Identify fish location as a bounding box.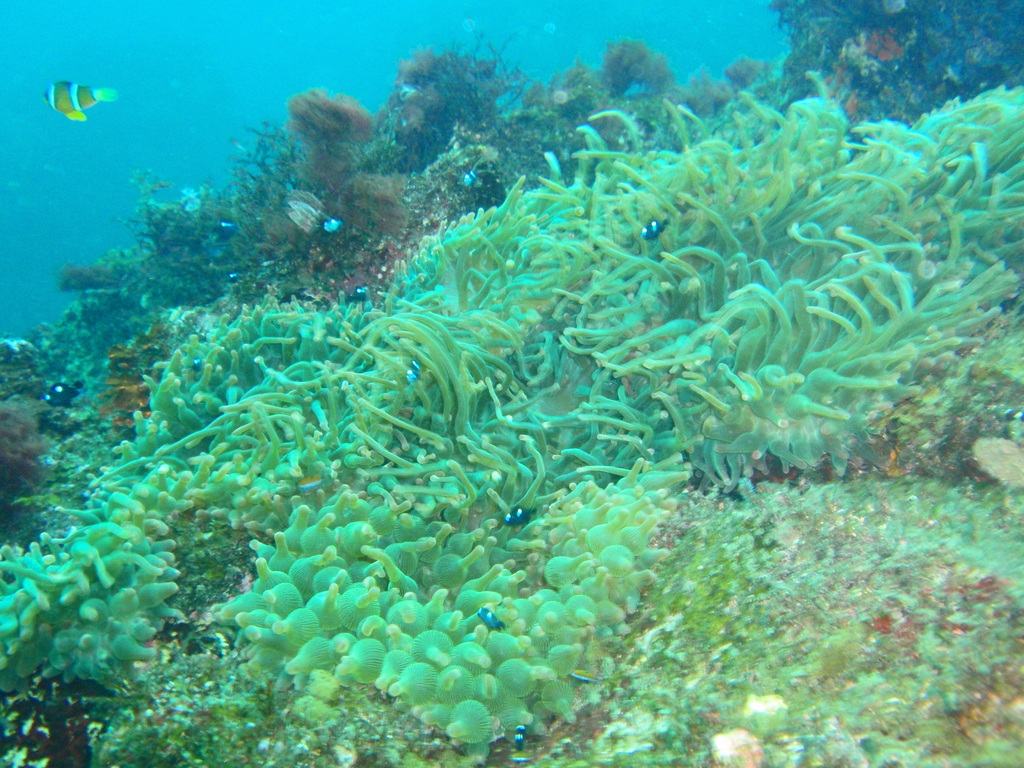
(x1=45, y1=383, x2=82, y2=404).
